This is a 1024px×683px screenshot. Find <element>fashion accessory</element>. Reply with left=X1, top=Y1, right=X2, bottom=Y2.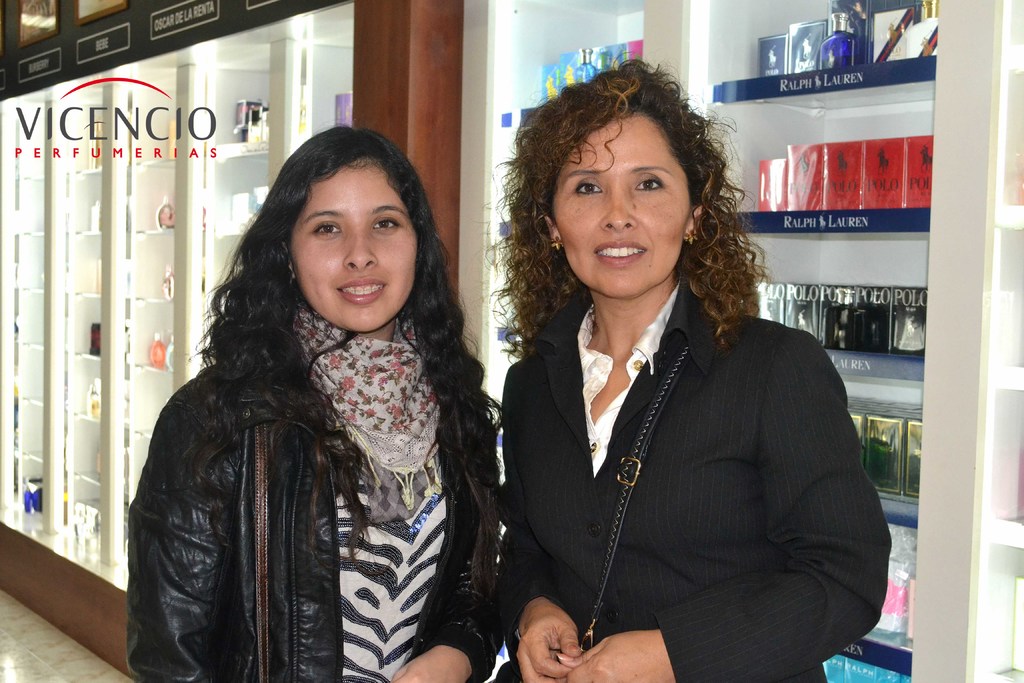
left=550, top=235, right=566, bottom=247.
